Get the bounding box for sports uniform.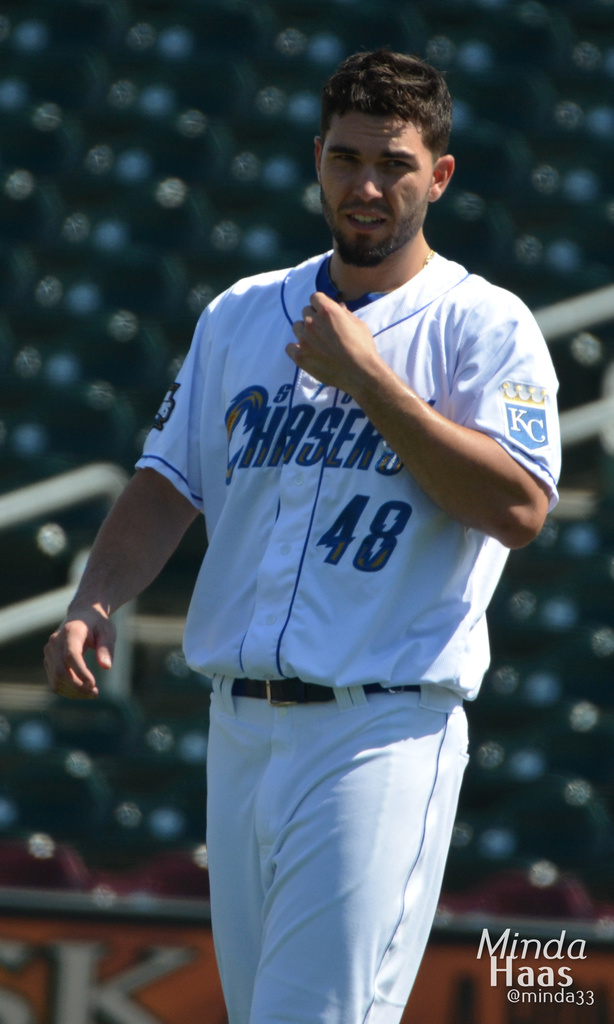
bbox=(127, 251, 558, 1023).
